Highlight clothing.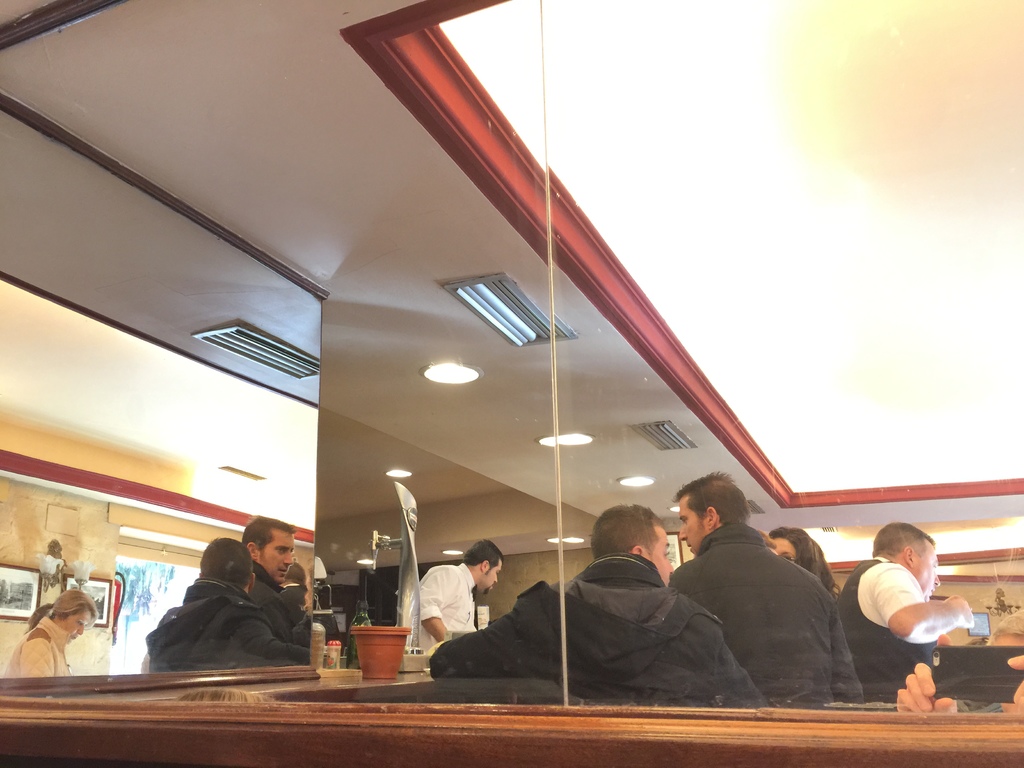
Highlighted region: [x1=132, y1=550, x2=330, y2=688].
